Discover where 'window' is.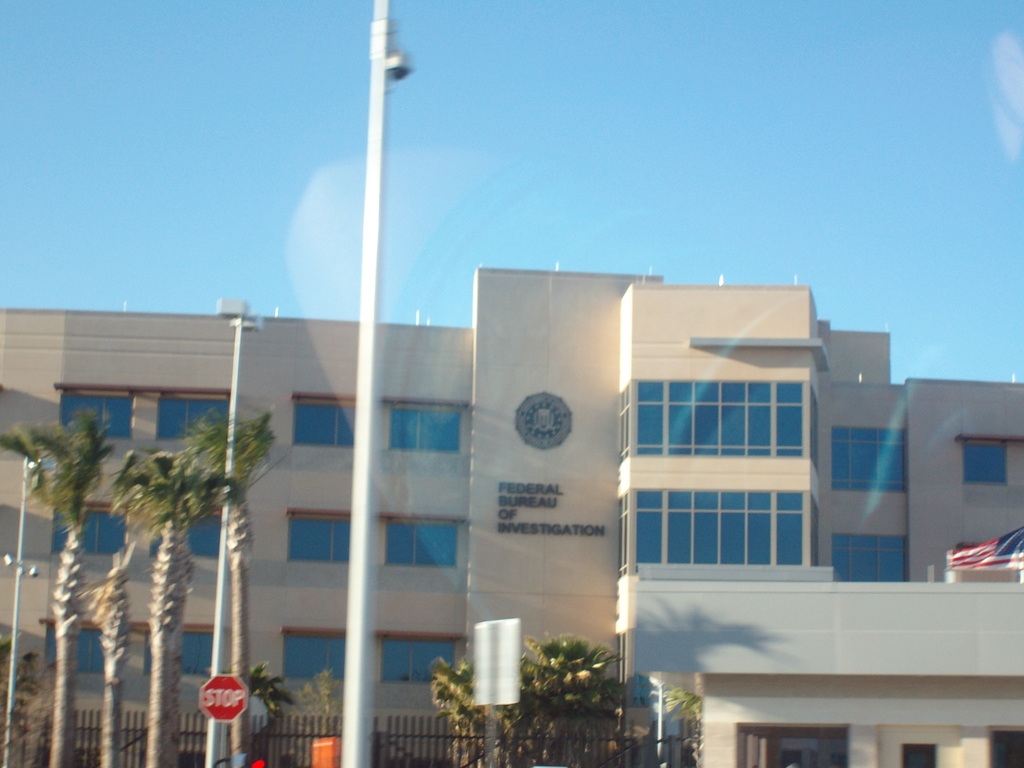
Discovered at box=[965, 445, 1009, 486].
